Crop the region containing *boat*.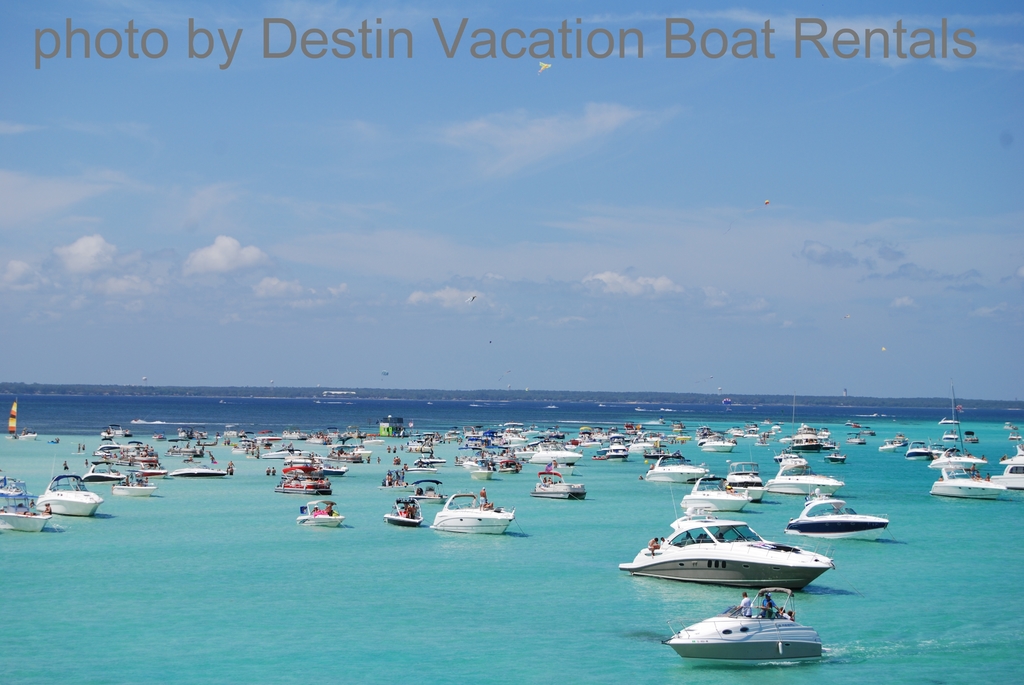
Crop region: [875, 438, 896, 450].
